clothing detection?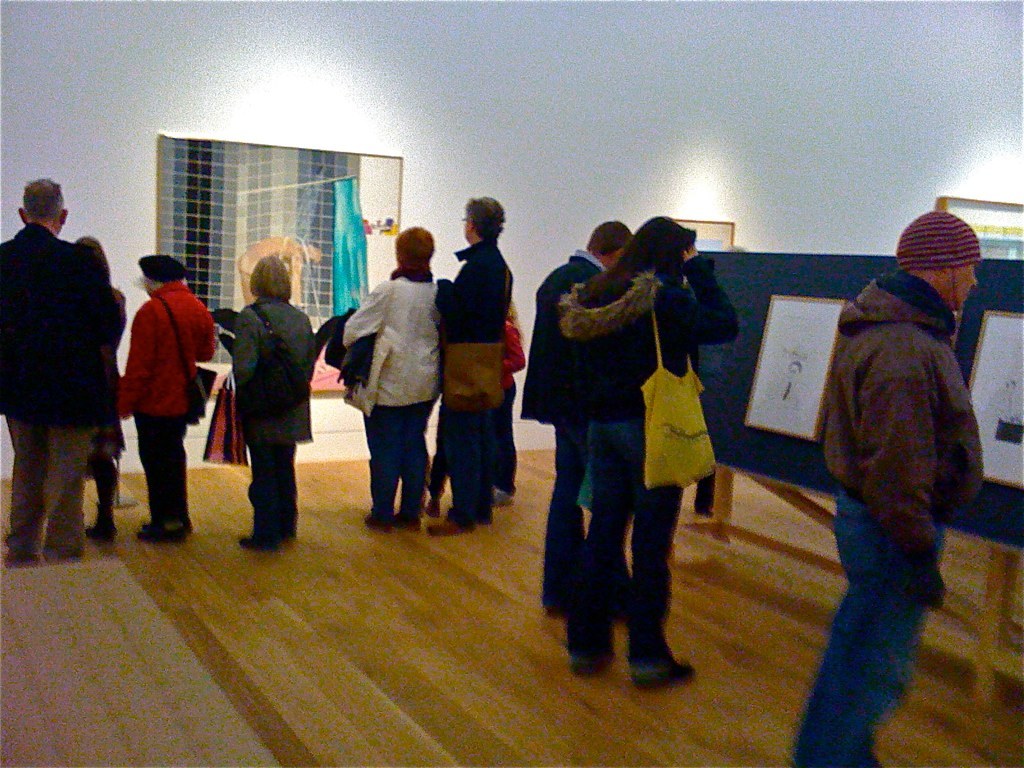
[11, 418, 93, 563]
